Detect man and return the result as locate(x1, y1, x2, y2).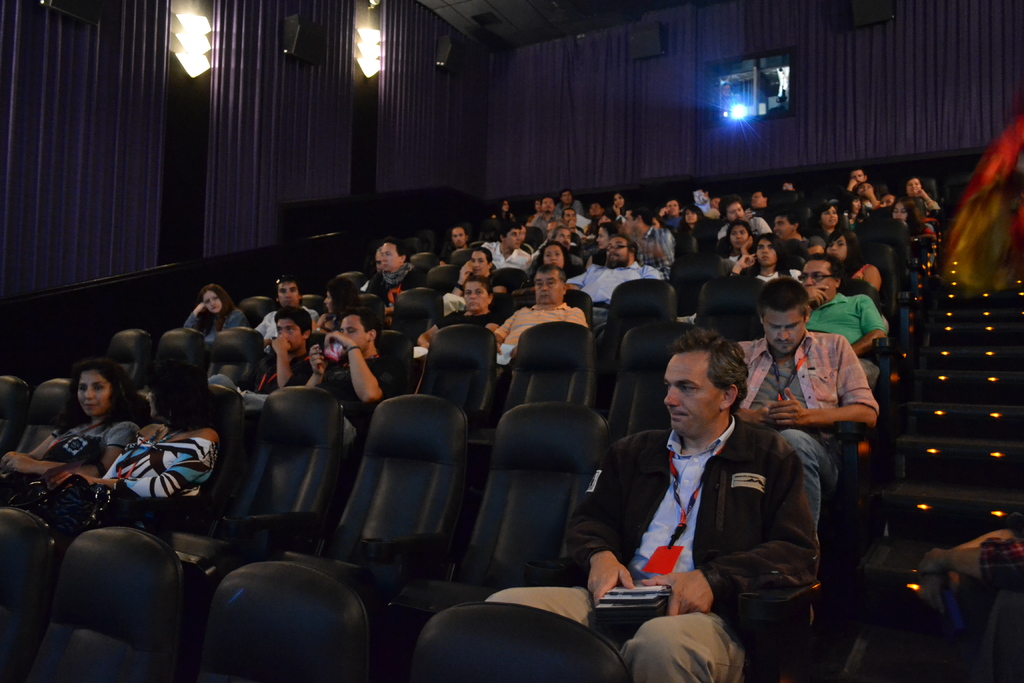
locate(252, 273, 321, 345).
